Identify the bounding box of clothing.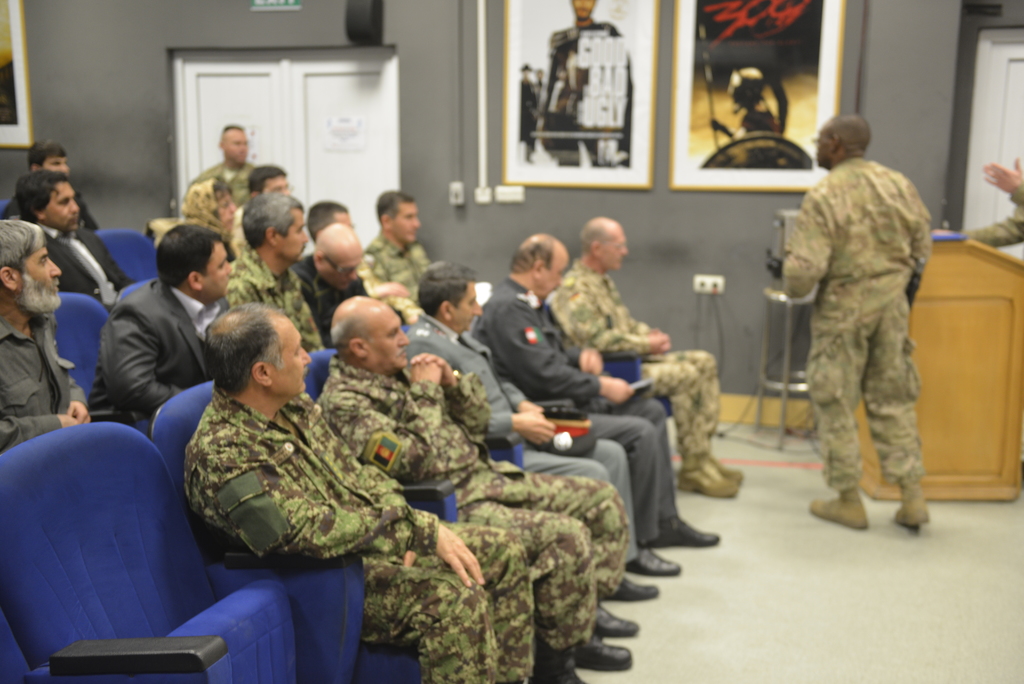
(left=778, top=153, right=931, bottom=497).
